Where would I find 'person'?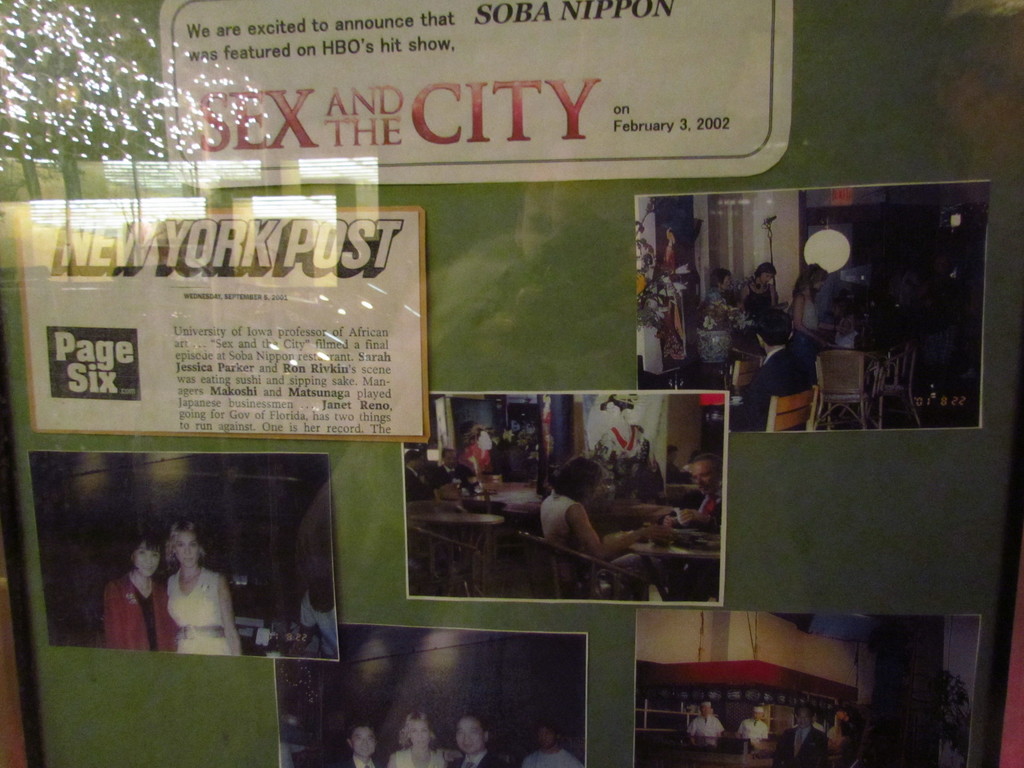
At pyautogui.locateOnScreen(736, 257, 780, 328).
